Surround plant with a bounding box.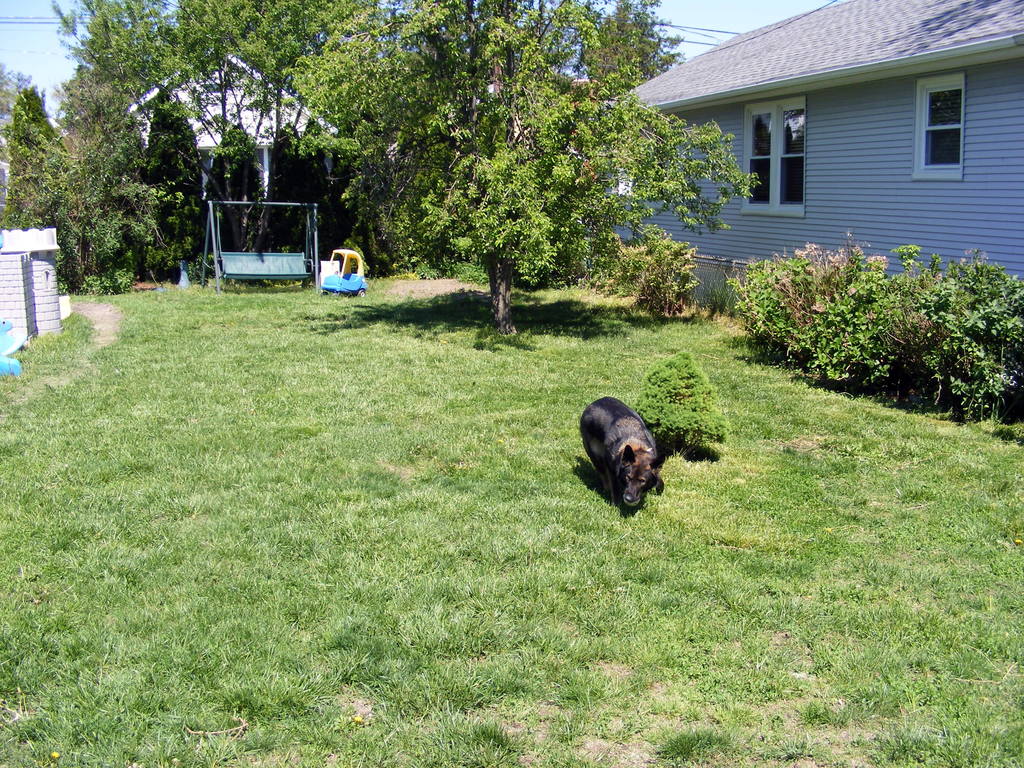
box=[73, 268, 141, 295].
